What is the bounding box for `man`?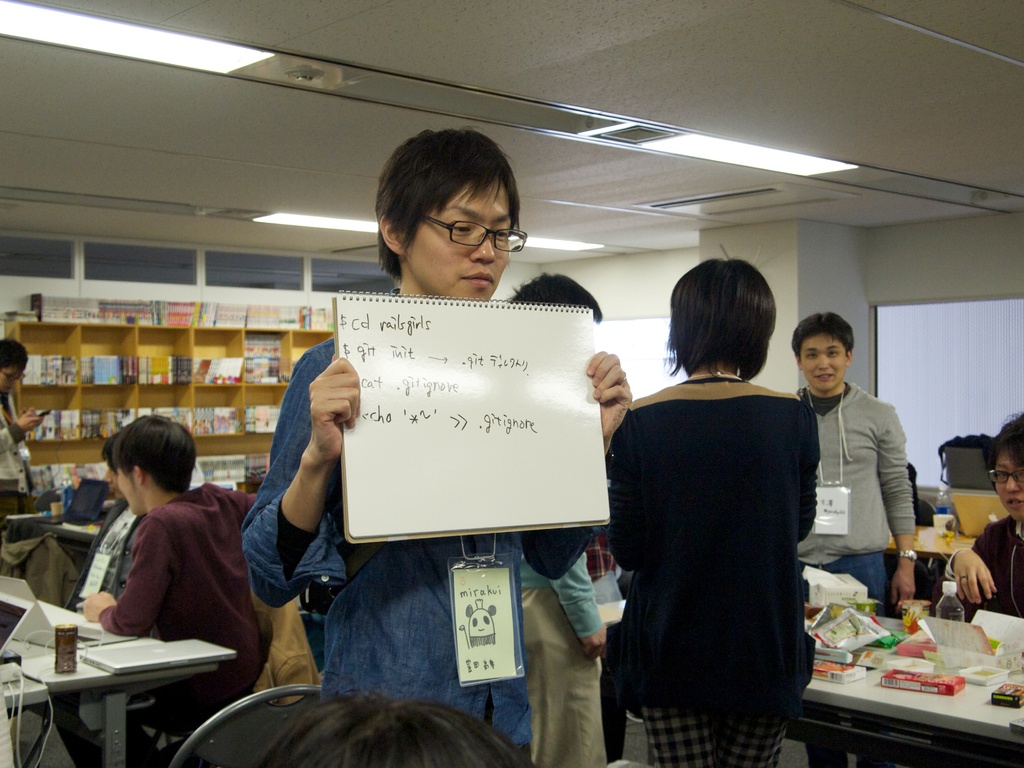
bbox=[504, 267, 603, 767].
